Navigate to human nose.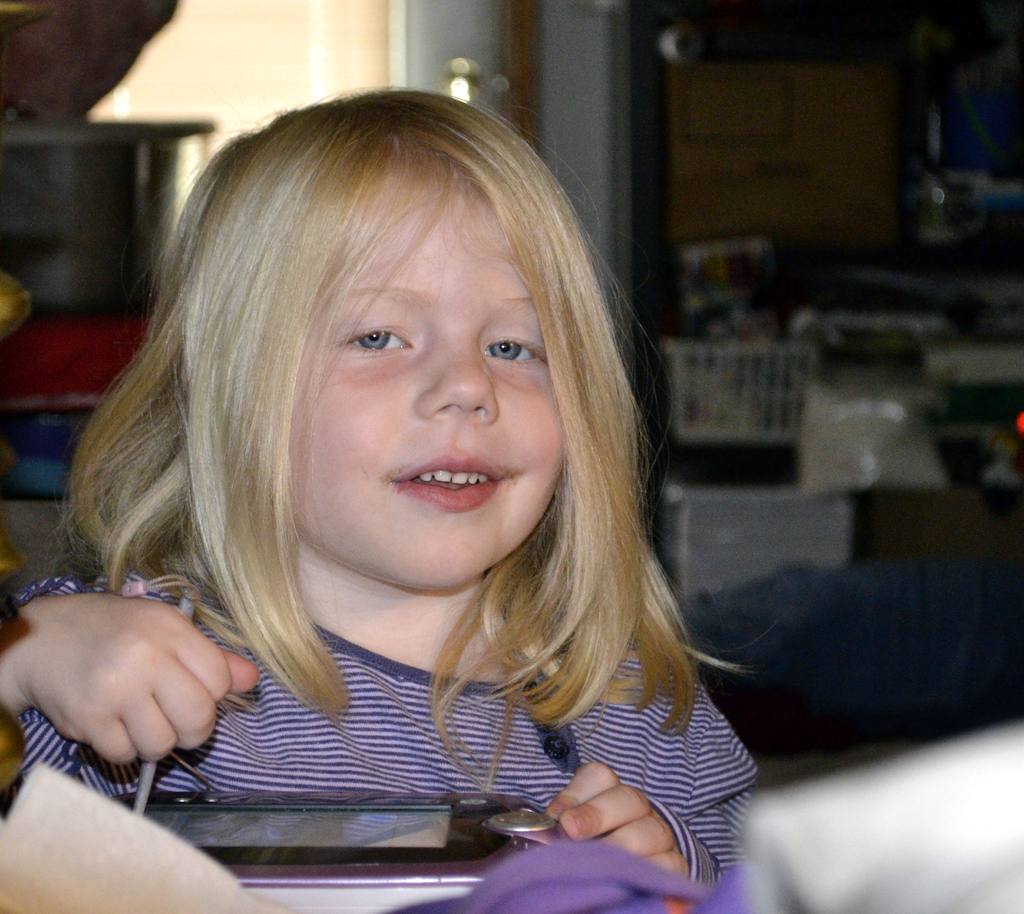
Navigation target: (413,329,499,422).
